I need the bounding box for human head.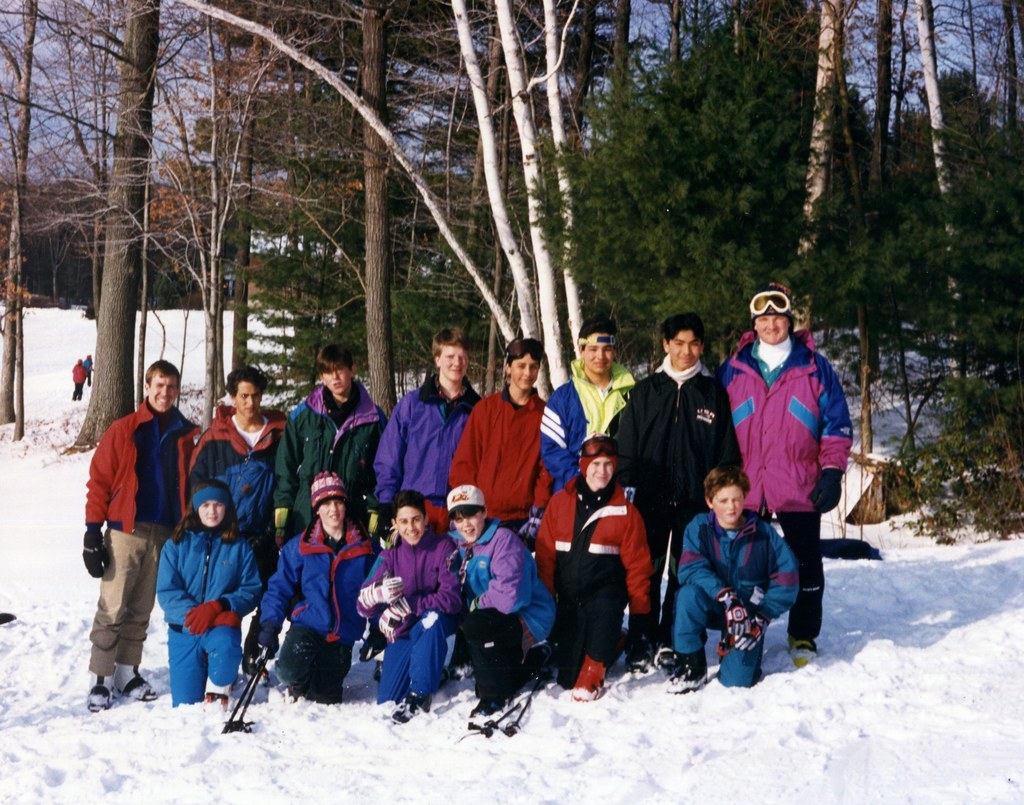
Here it is: bbox(191, 478, 234, 531).
